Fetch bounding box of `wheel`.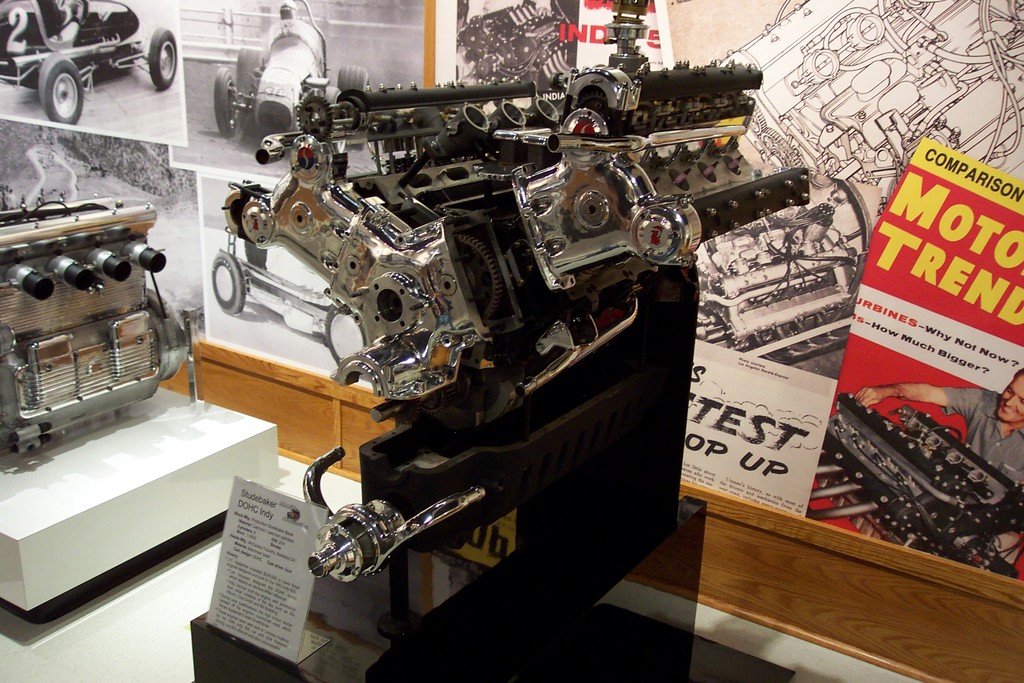
Bbox: detection(211, 251, 244, 315).
